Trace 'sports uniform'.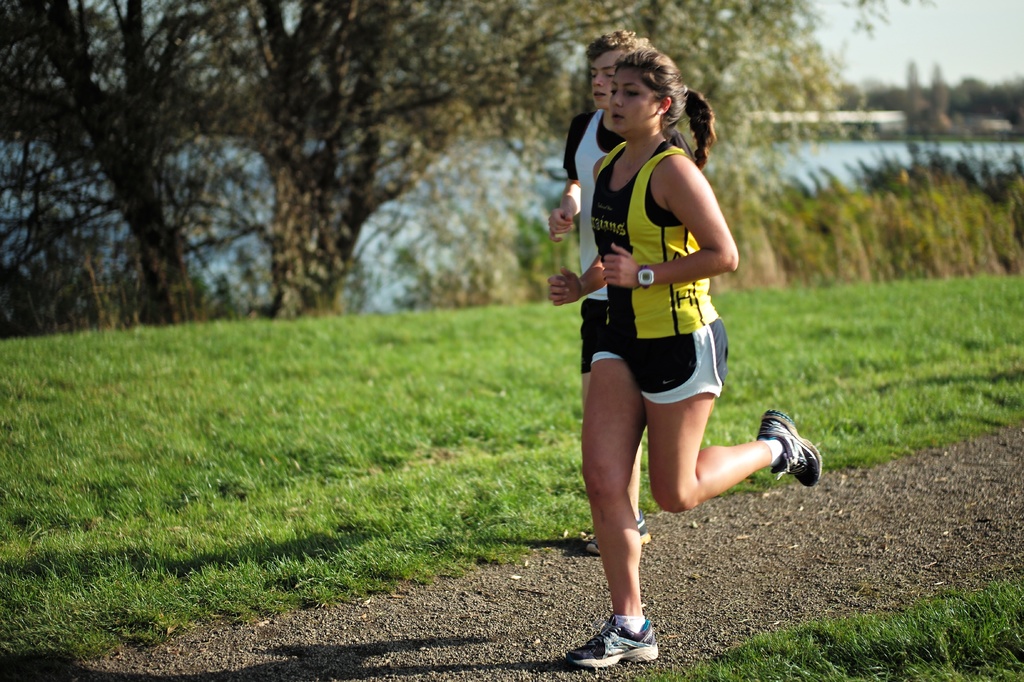
Traced to x1=558, y1=110, x2=678, y2=371.
